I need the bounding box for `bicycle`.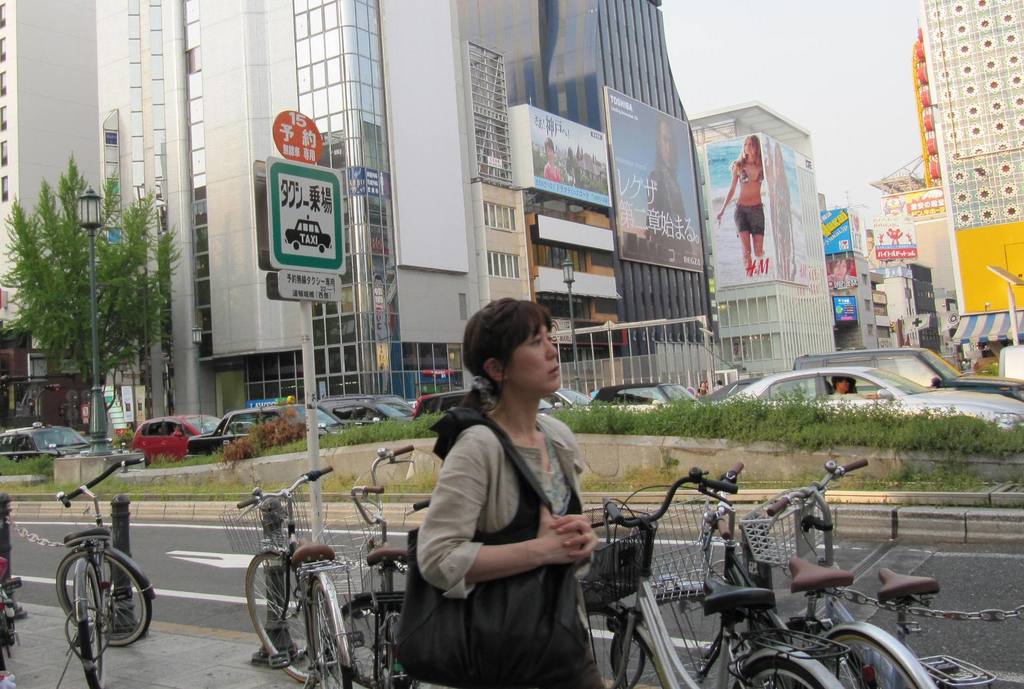
Here it is: (51,457,158,688).
